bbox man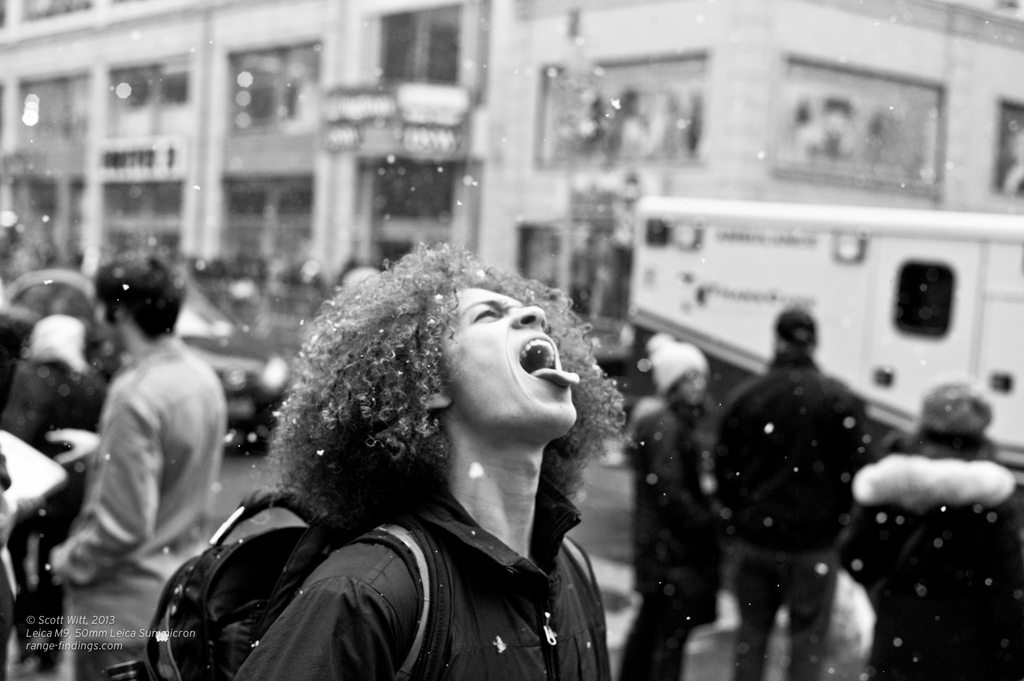
707 305 884 680
